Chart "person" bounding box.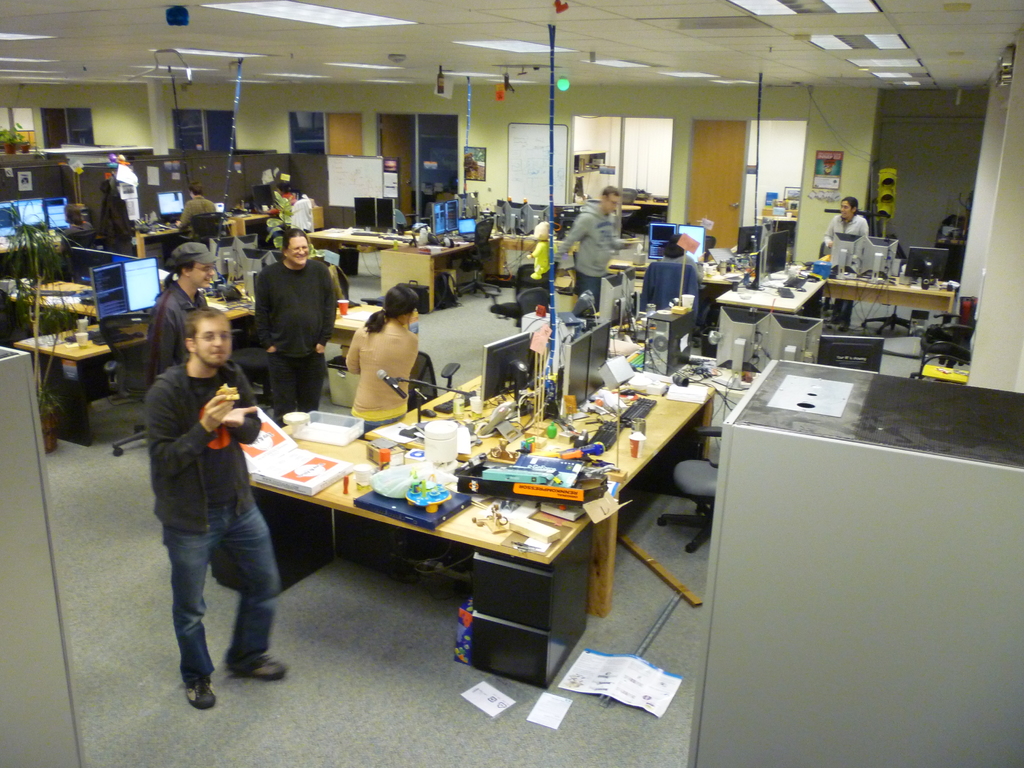
Charted: 548 183 639 314.
